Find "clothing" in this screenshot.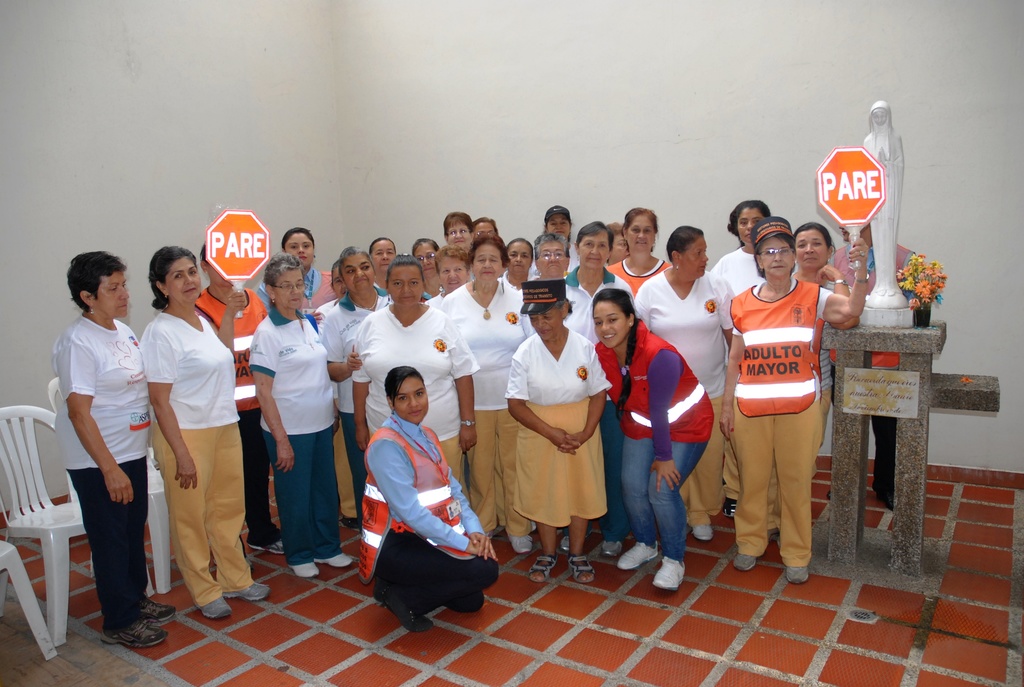
The bounding box for "clothing" is bbox(318, 286, 382, 532).
